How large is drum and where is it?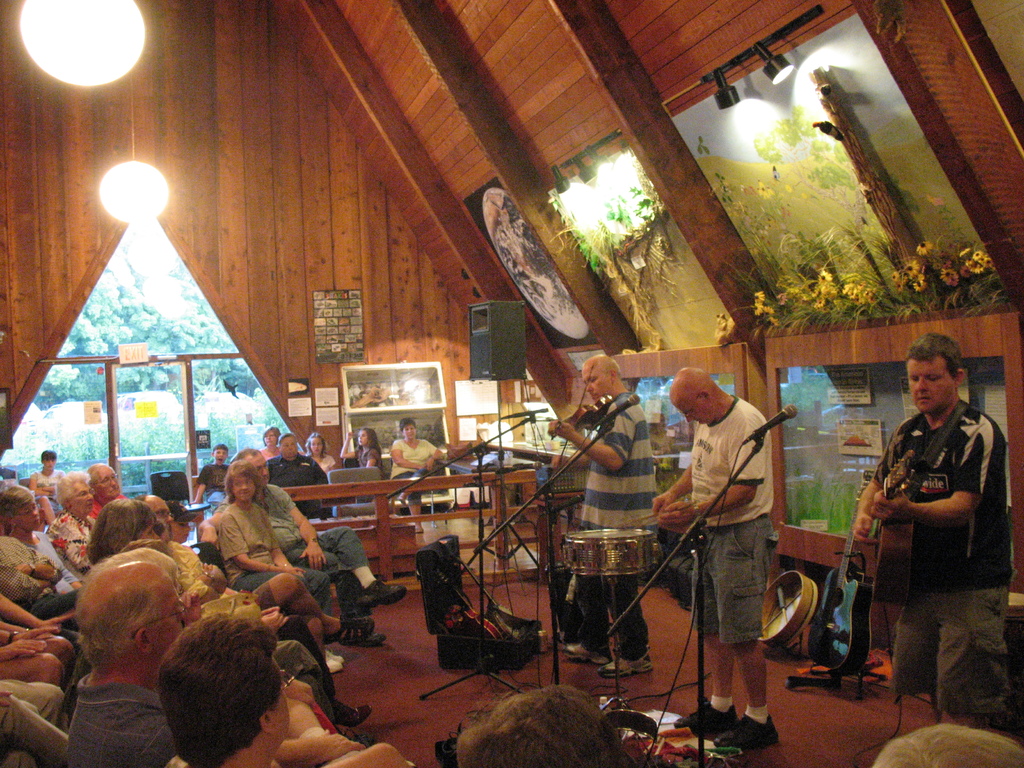
Bounding box: (760,571,817,653).
